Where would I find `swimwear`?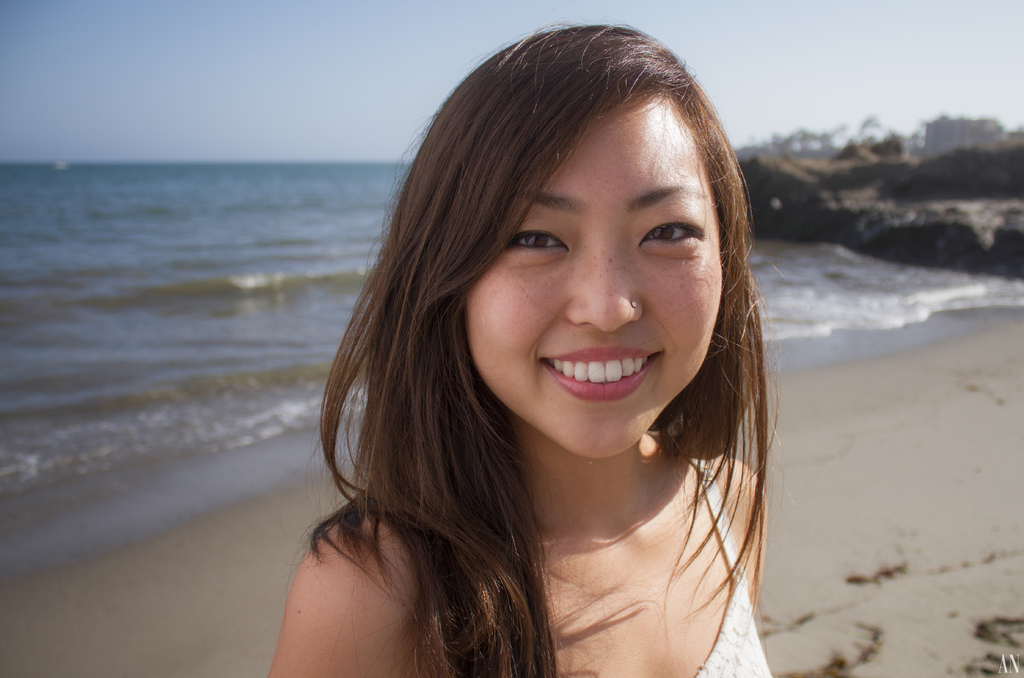
At locate(692, 461, 771, 677).
